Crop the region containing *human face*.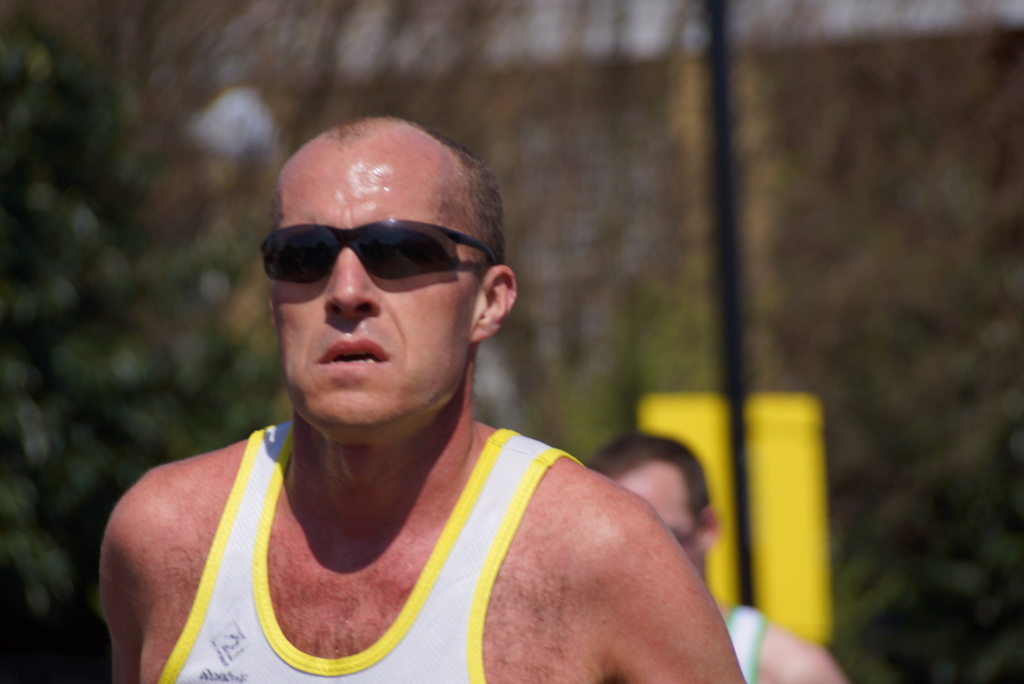
Crop region: box=[621, 475, 700, 569].
